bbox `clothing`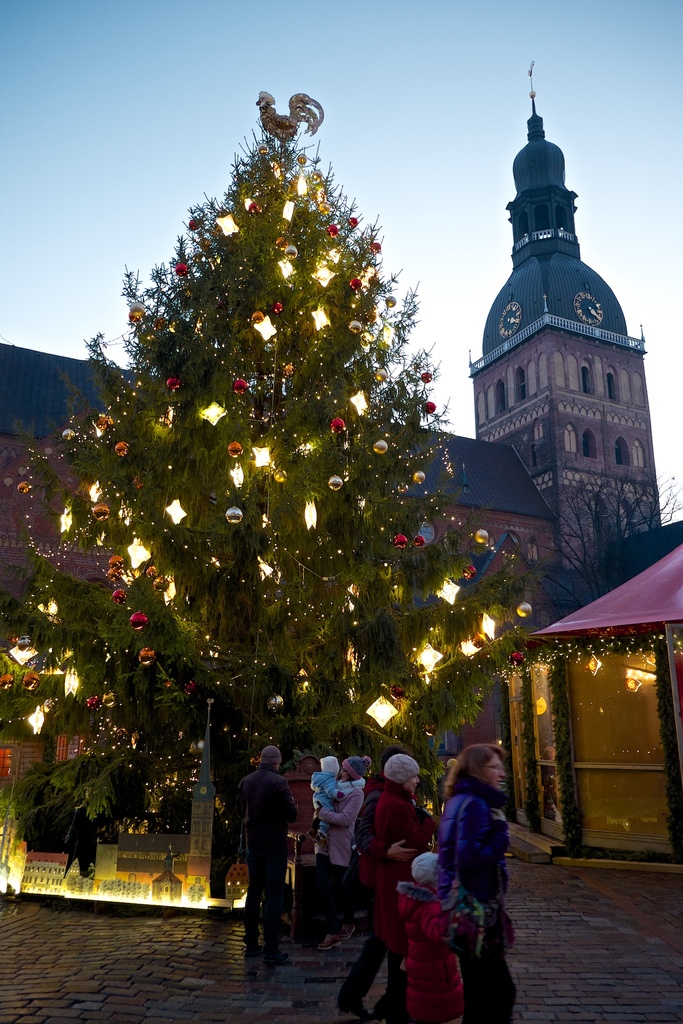
box=[336, 790, 388, 1014]
